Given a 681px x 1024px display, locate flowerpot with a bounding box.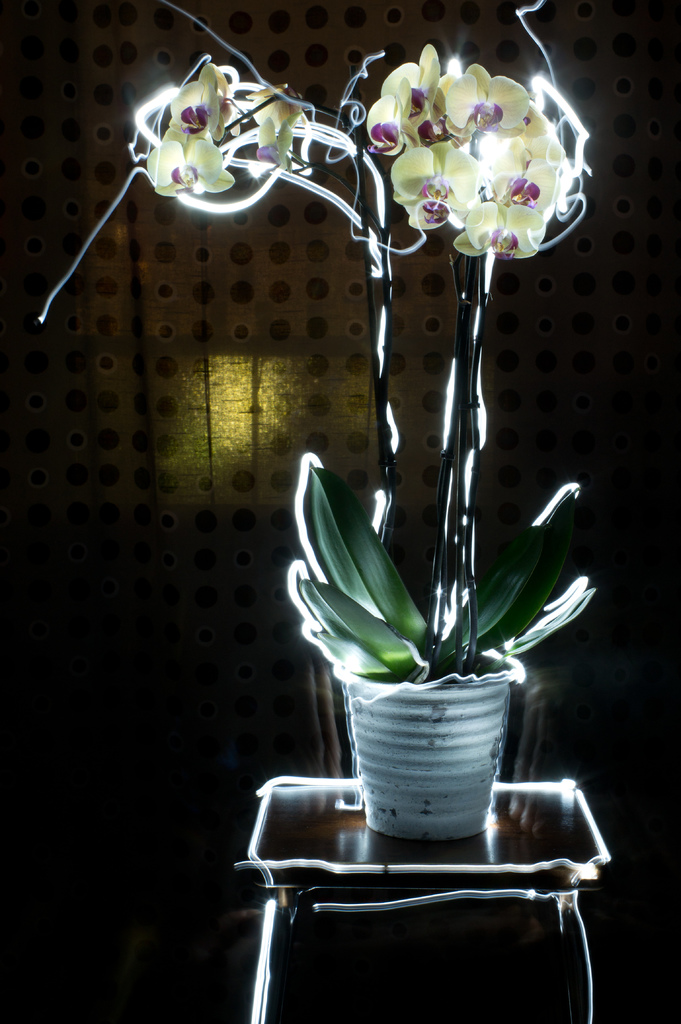
Located: {"left": 345, "top": 657, "right": 533, "bottom": 851}.
